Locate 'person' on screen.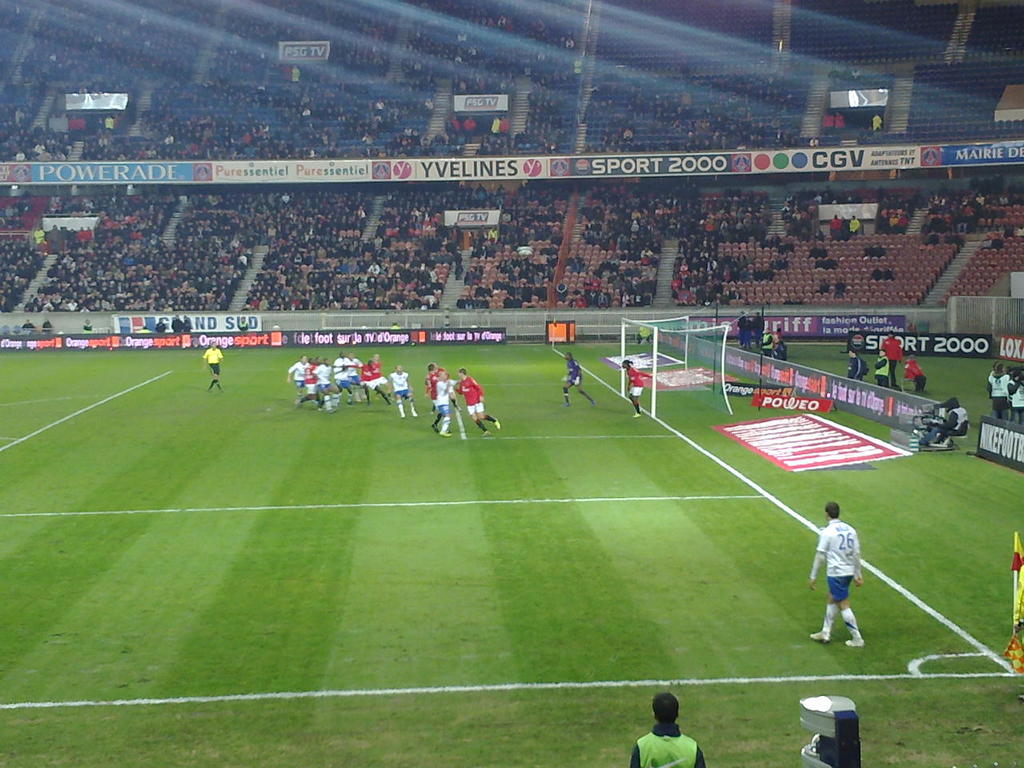
On screen at select_region(173, 316, 179, 330).
